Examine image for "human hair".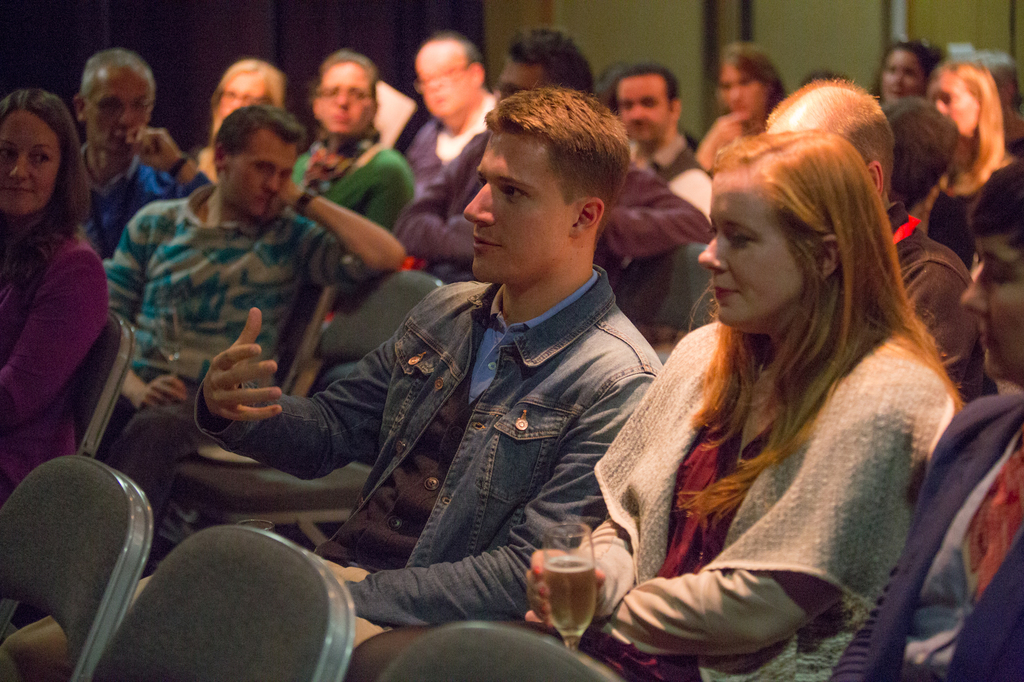
Examination result: region(929, 65, 1012, 209).
